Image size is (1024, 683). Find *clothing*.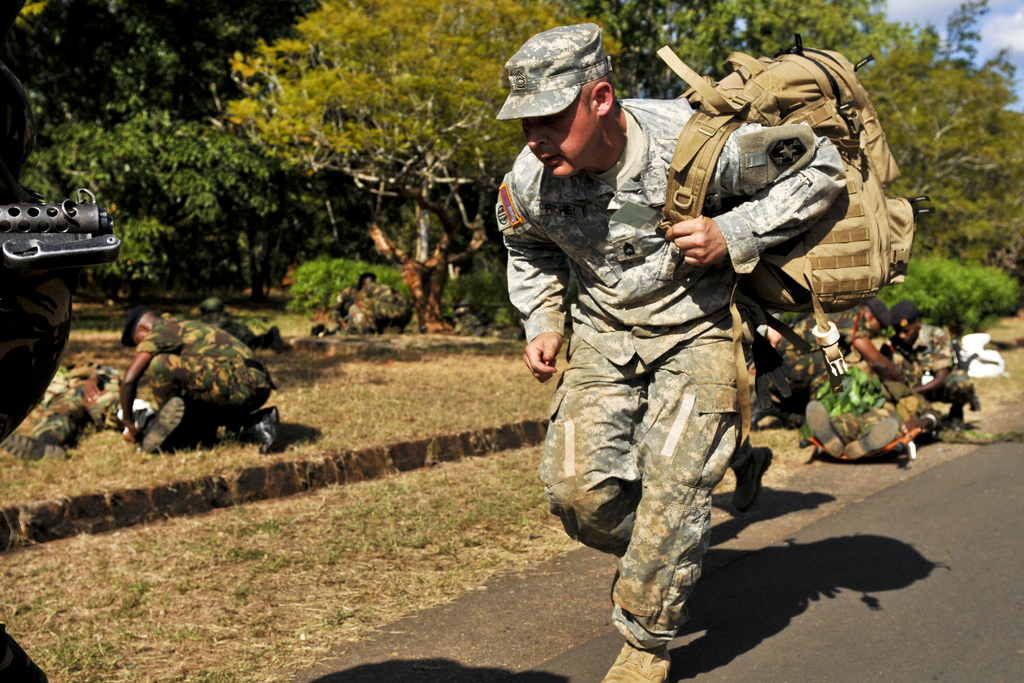
bbox(356, 283, 410, 329).
